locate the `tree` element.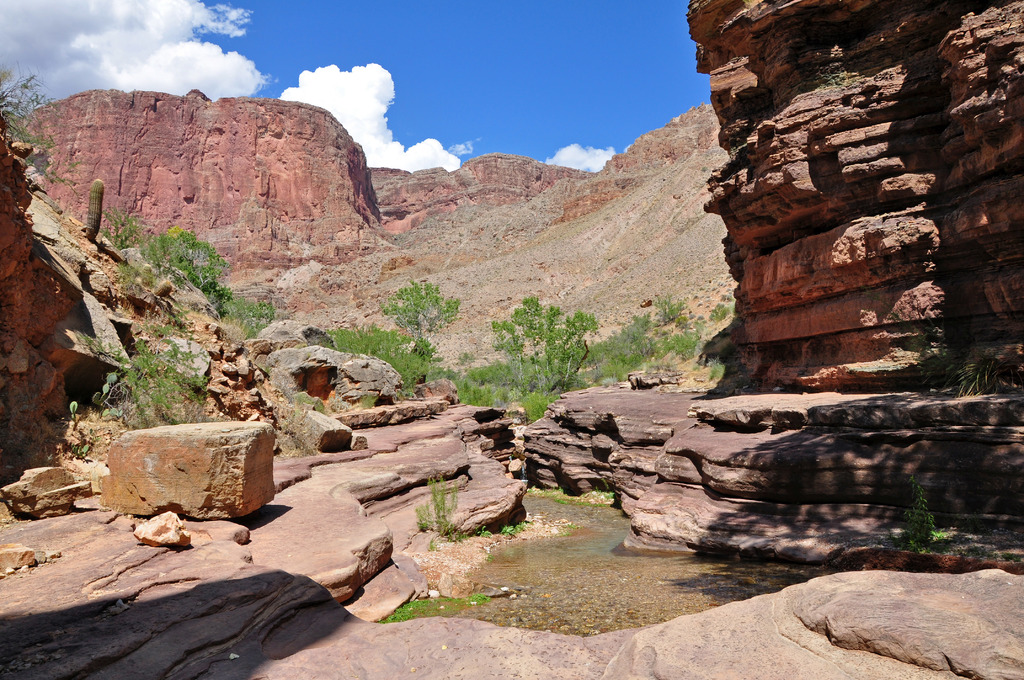
Element bbox: <region>102, 203, 152, 258</region>.
